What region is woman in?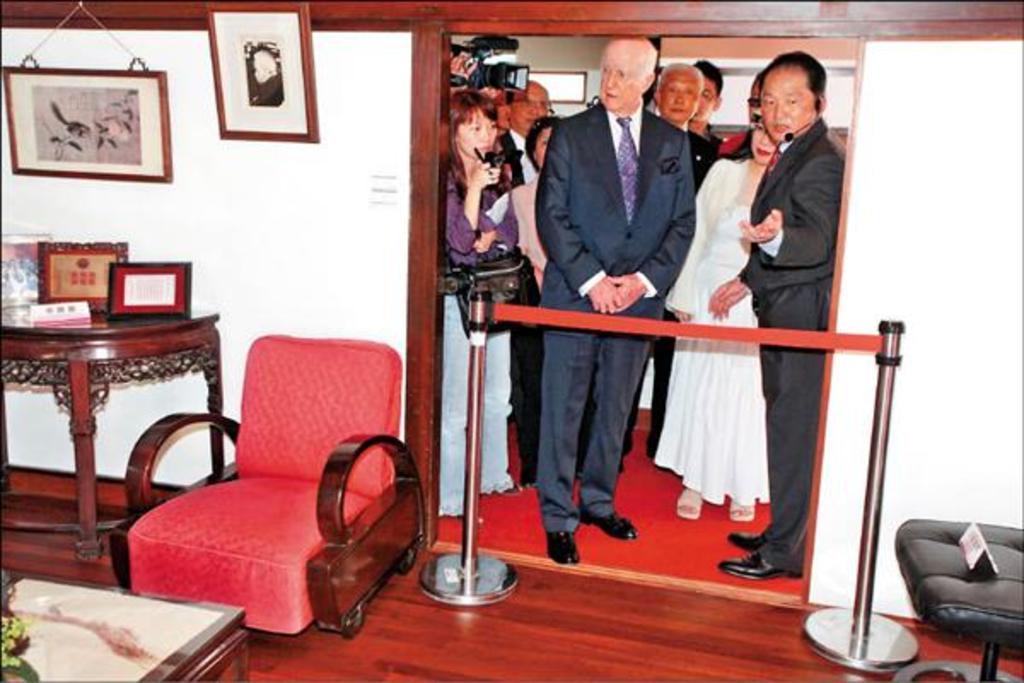
<bbox>444, 90, 515, 512</bbox>.
